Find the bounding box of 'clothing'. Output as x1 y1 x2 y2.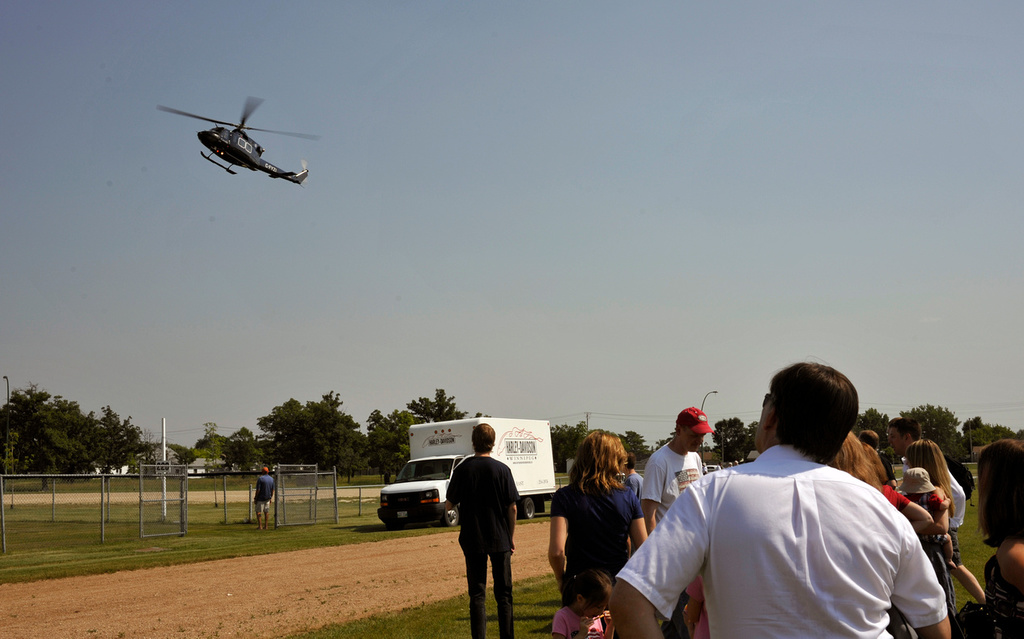
550 605 604 638.
